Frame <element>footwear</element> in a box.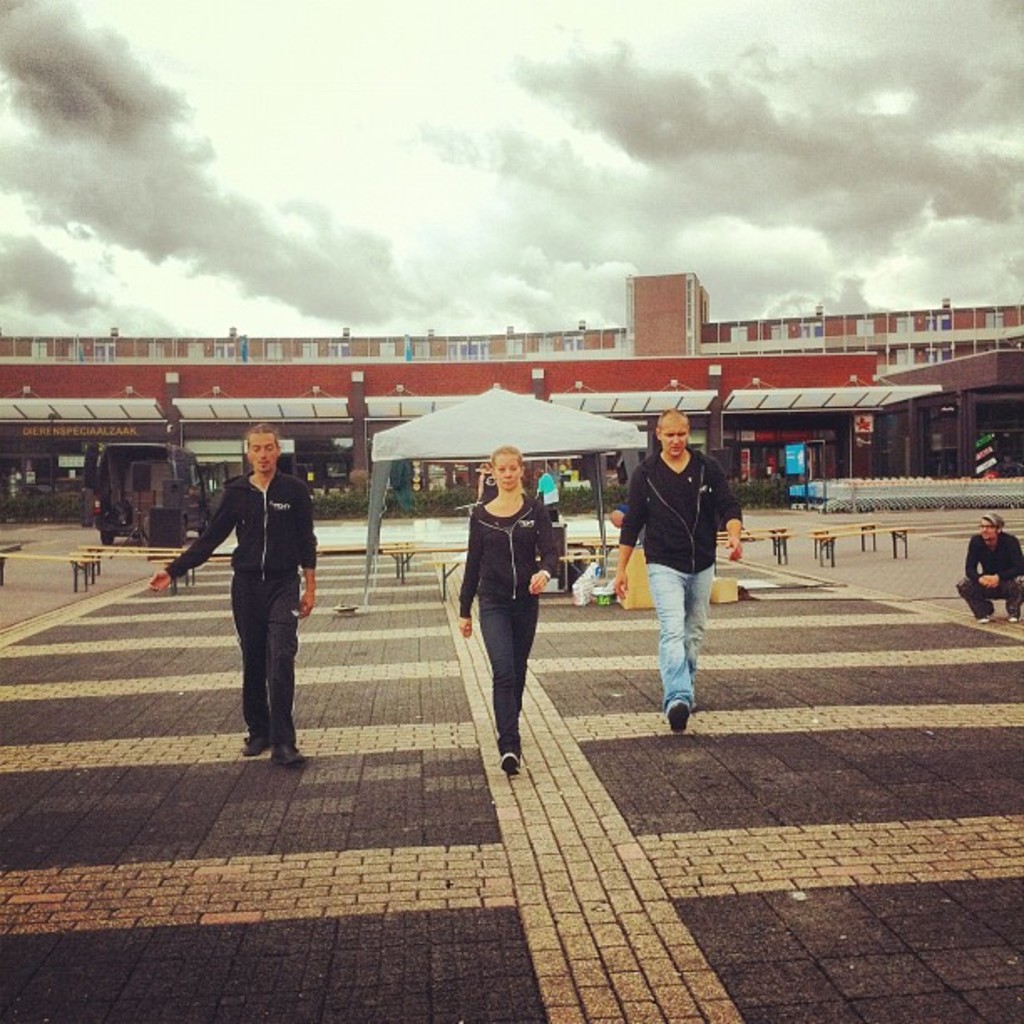
(x1=271, y1=740, x2=306, y2=770).
